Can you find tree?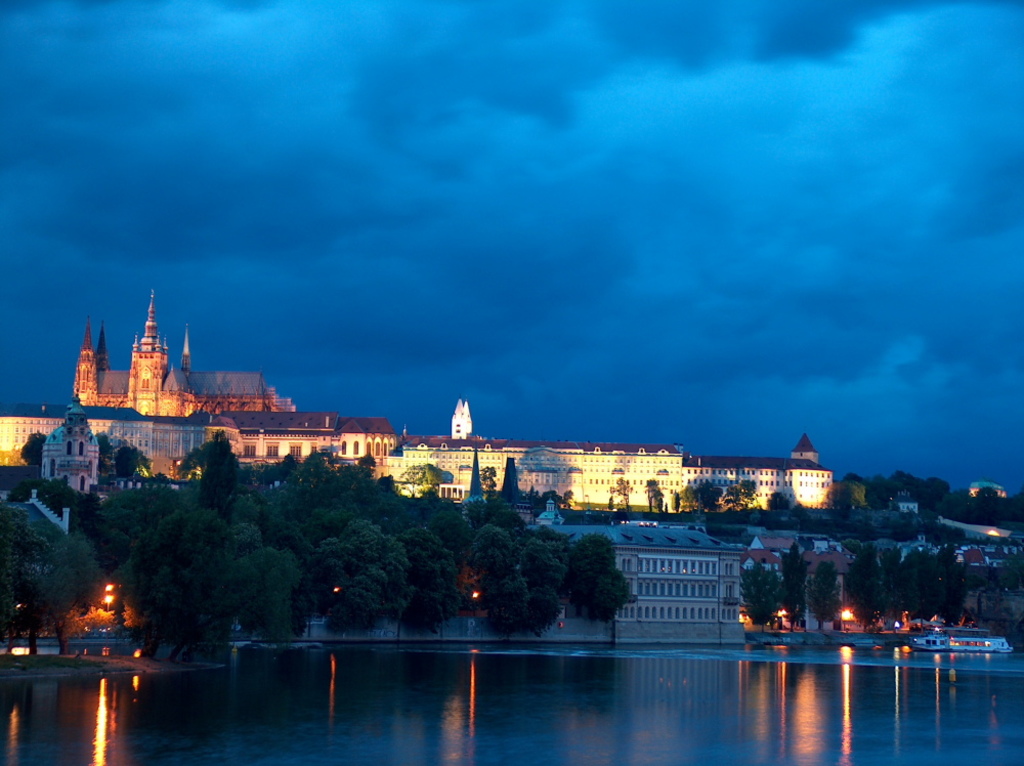
Yes, bounding box: <bbox>314, 515, 400, 635</bbox>.
